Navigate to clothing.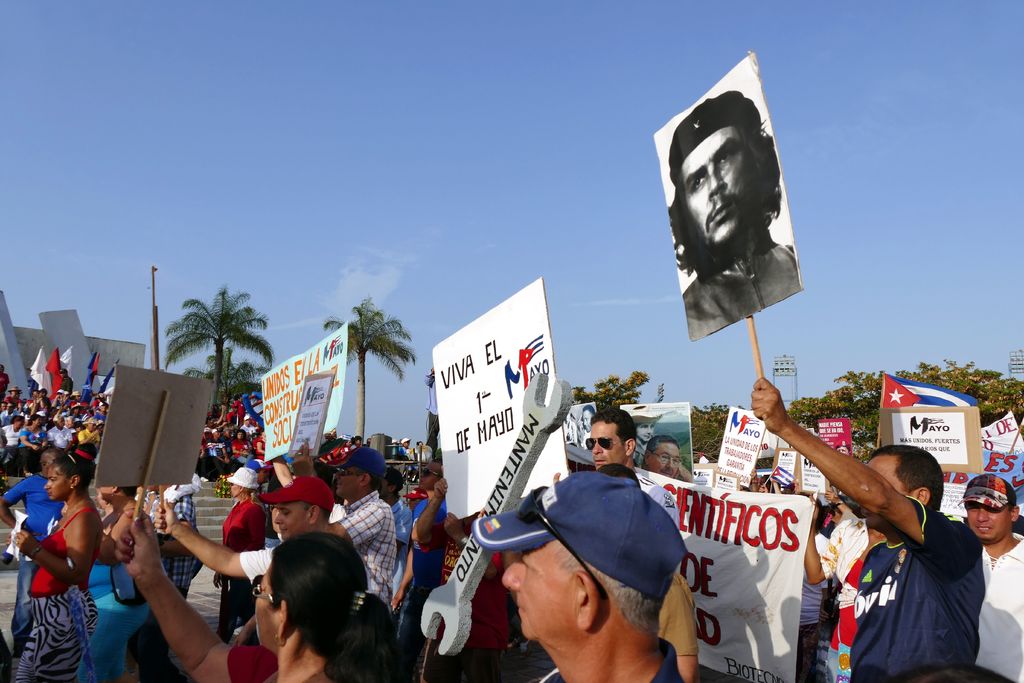
Navigation target: 3,420,17,466.
